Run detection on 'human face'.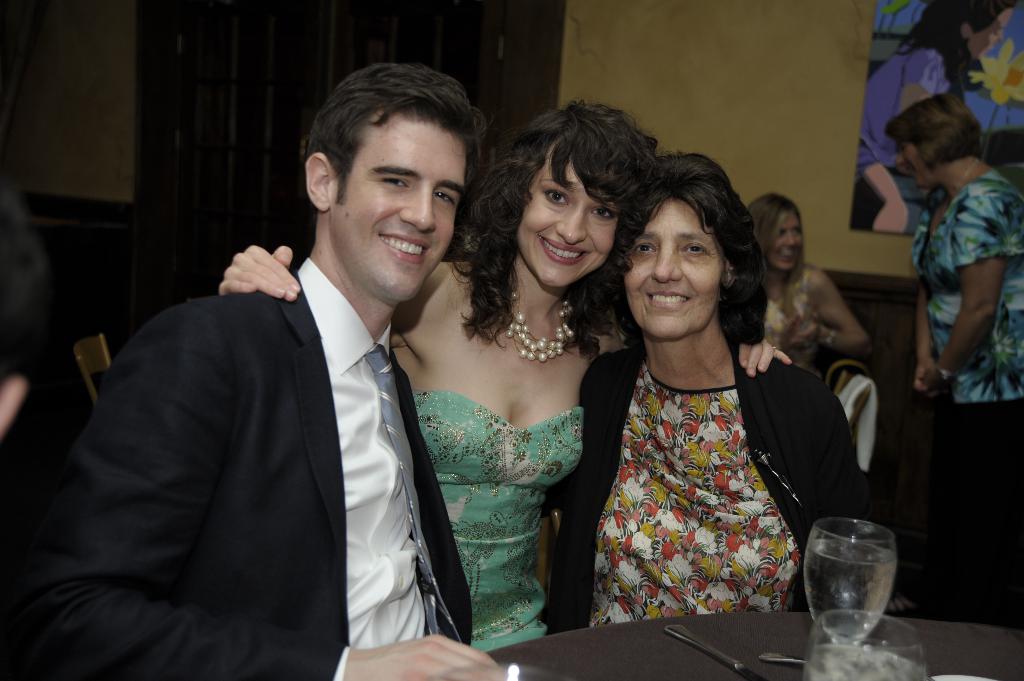
Result: box(621, 197, 725, 340).
